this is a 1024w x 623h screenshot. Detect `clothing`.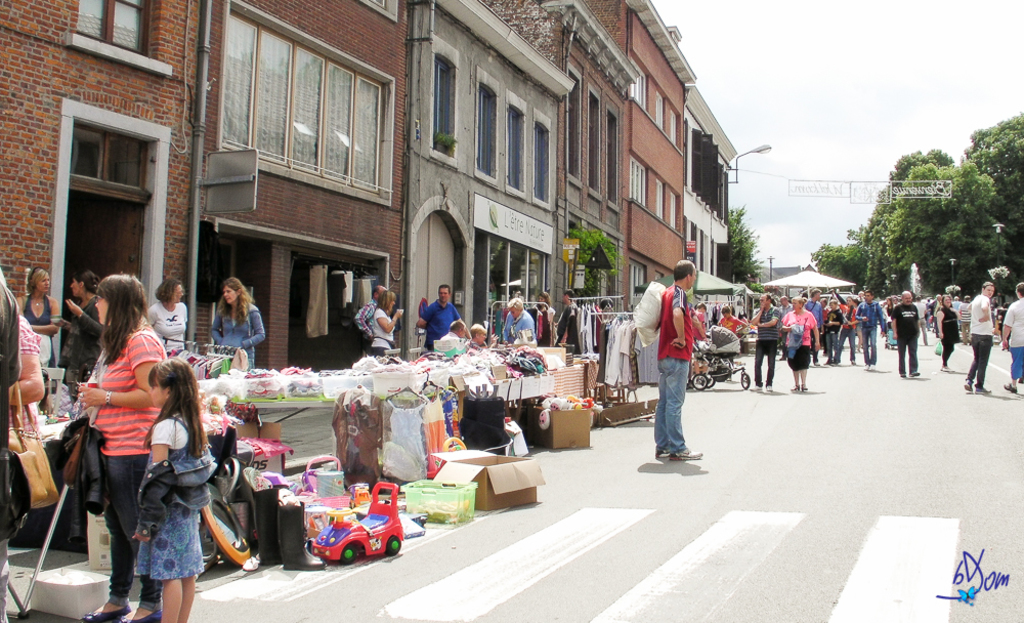
99,456,161,609.
